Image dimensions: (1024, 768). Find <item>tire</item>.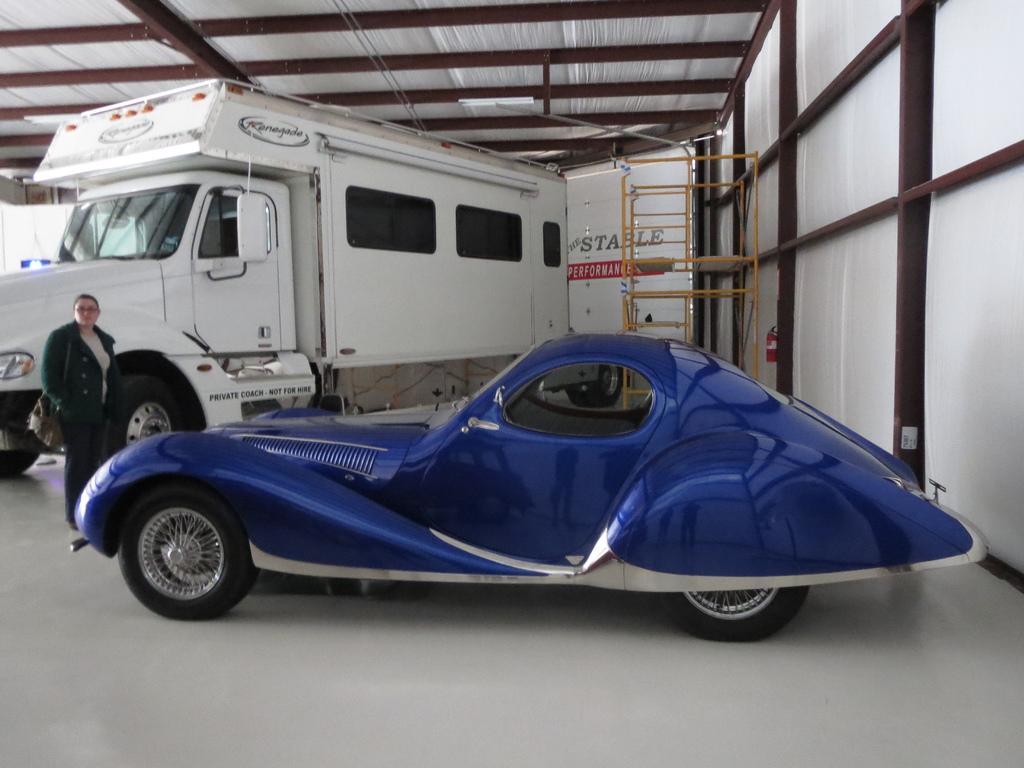
locate(99, 377, 184, 464).
